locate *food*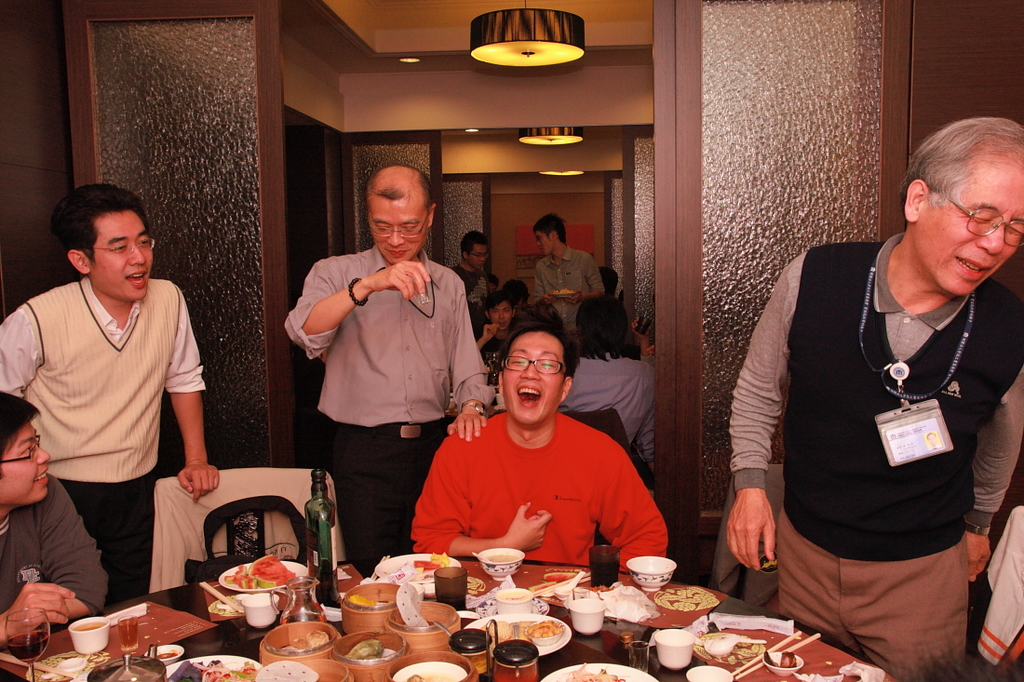
{"x1": 272, "y1": 629, "x2": 324, "y2": 657}
